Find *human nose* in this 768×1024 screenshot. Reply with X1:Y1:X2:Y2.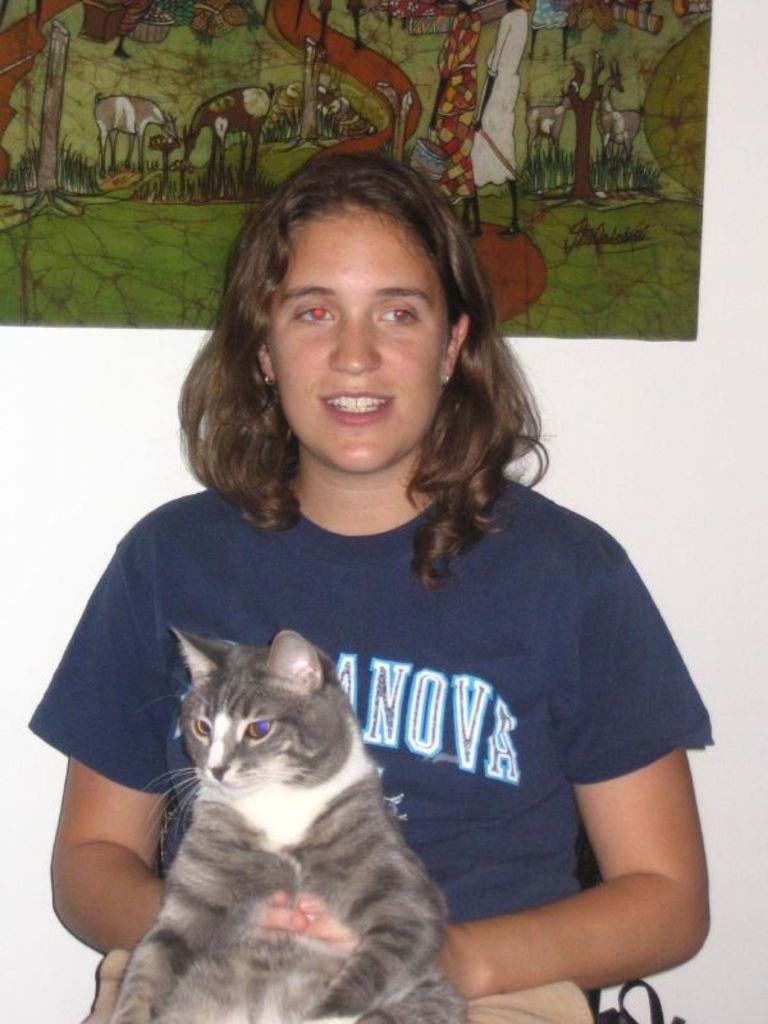
332:308:378:370.
